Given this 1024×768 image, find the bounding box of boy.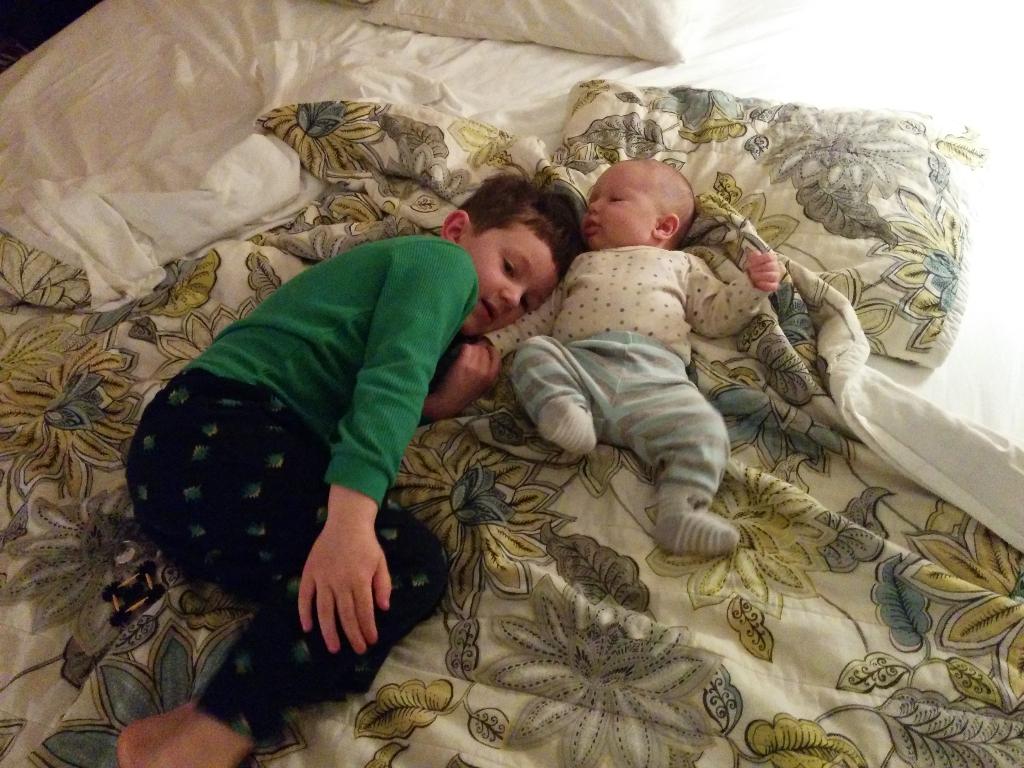
<bbox>123, 177, 583, 767</bbox>.
